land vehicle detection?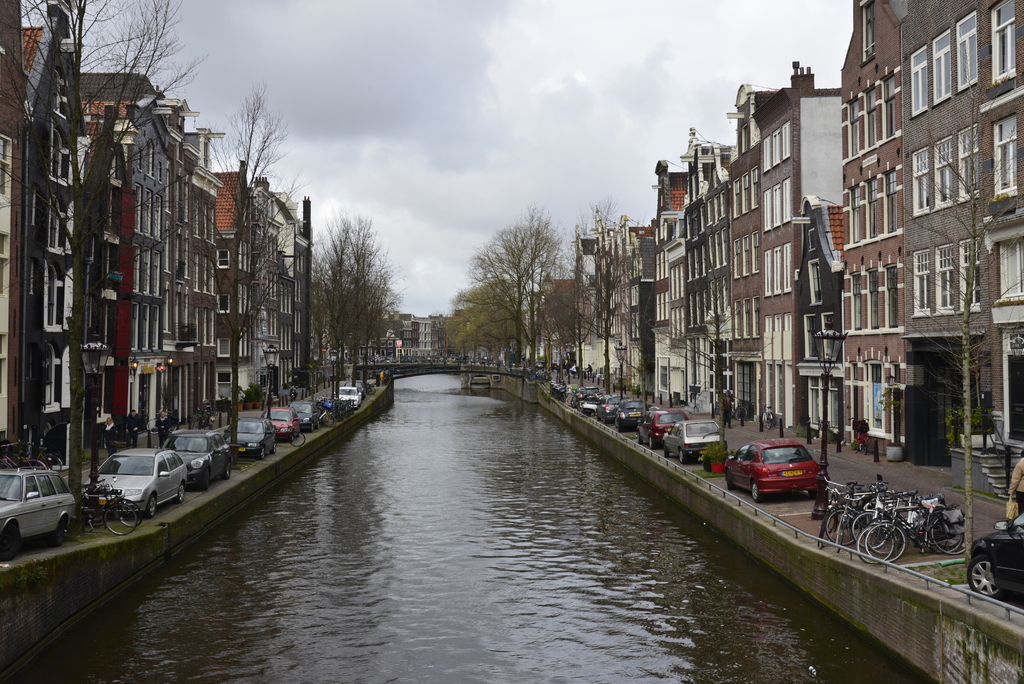
x1=595 y1=392 x2=631 y2=427
